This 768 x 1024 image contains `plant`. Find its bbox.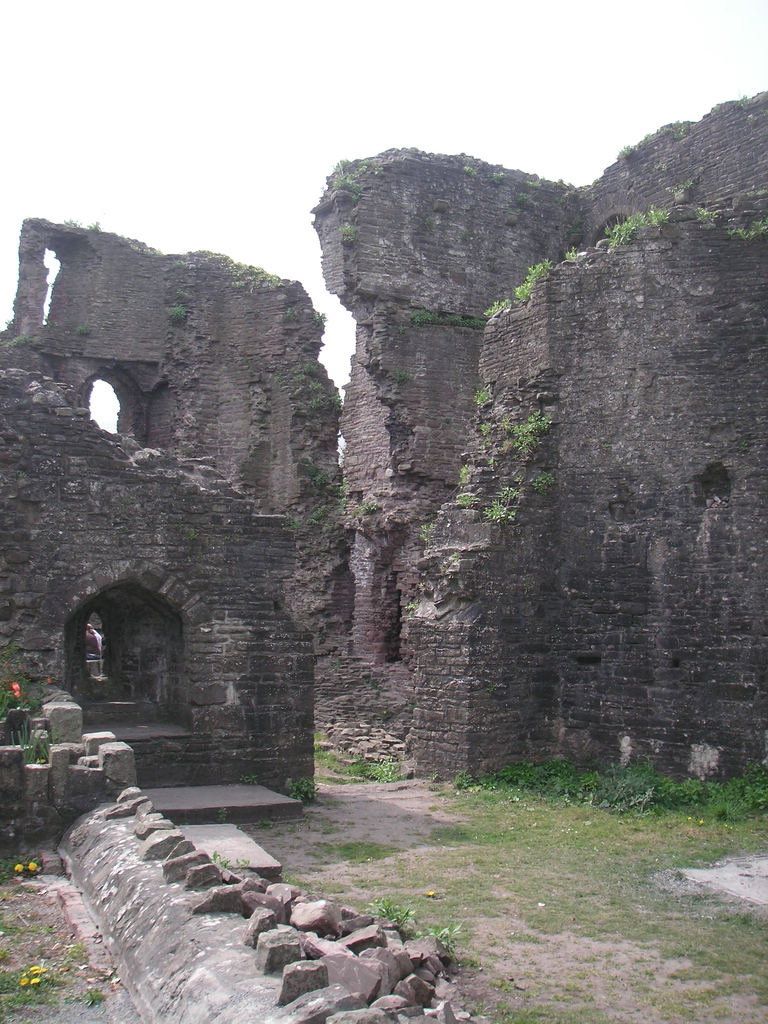
pyautogui.locateOnScreen(368, 900, 413, 922).
